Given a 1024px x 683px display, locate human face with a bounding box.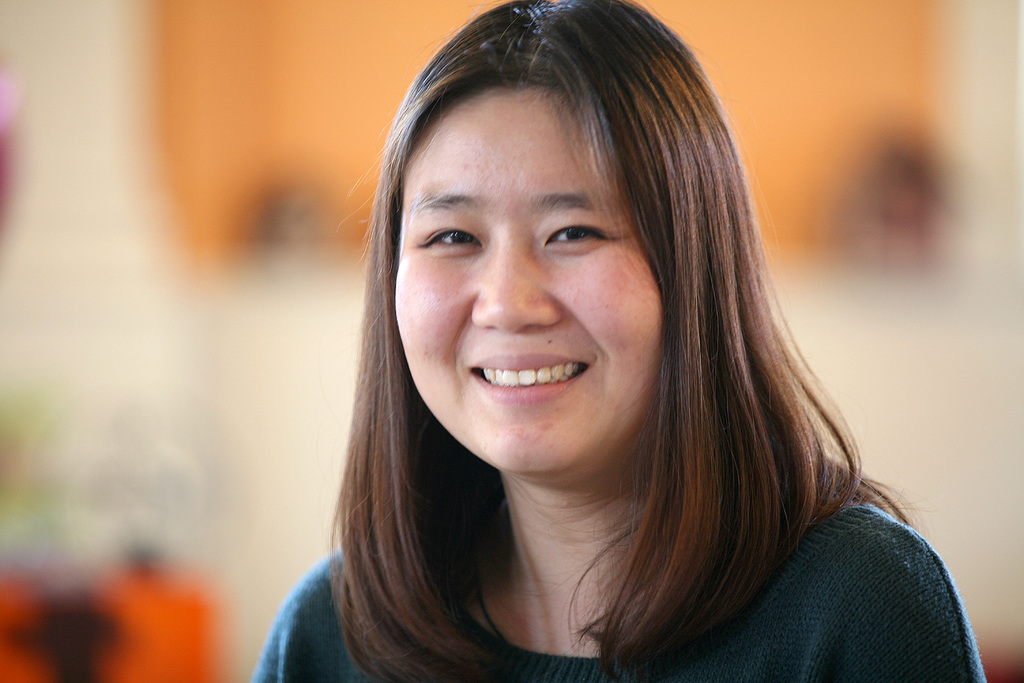
Located: Rect(394, 92, 663, 484).
